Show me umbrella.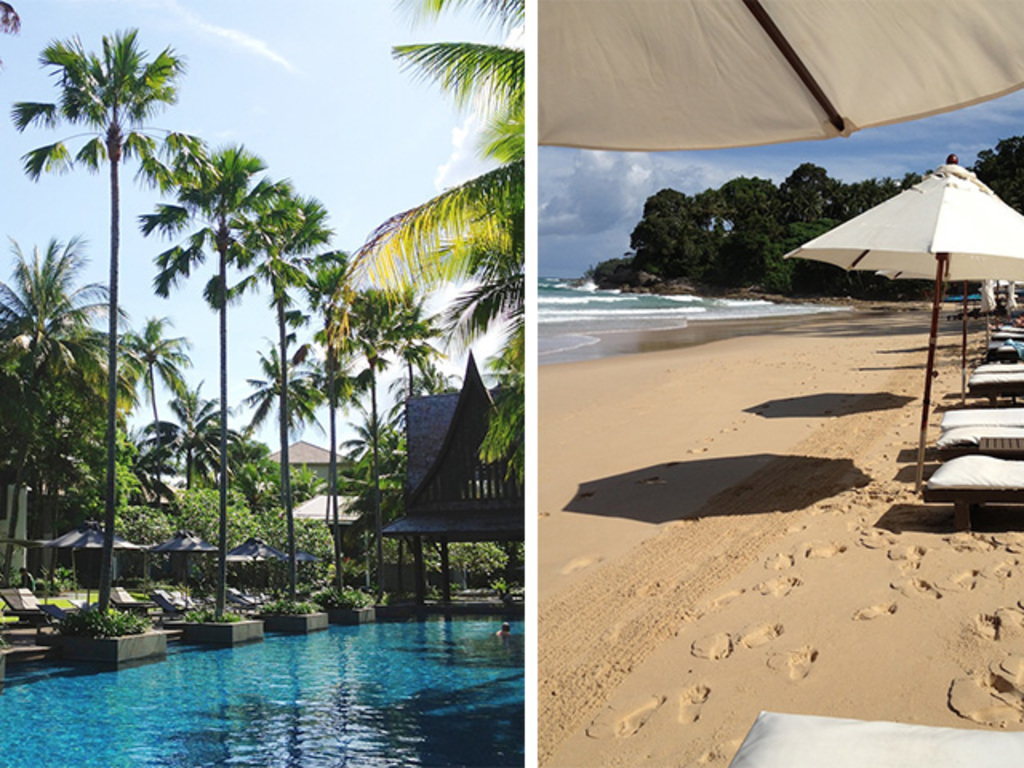
umbrella is here: {"left": 534, "top": 0, "right": 1022, "bottom": 150}.
